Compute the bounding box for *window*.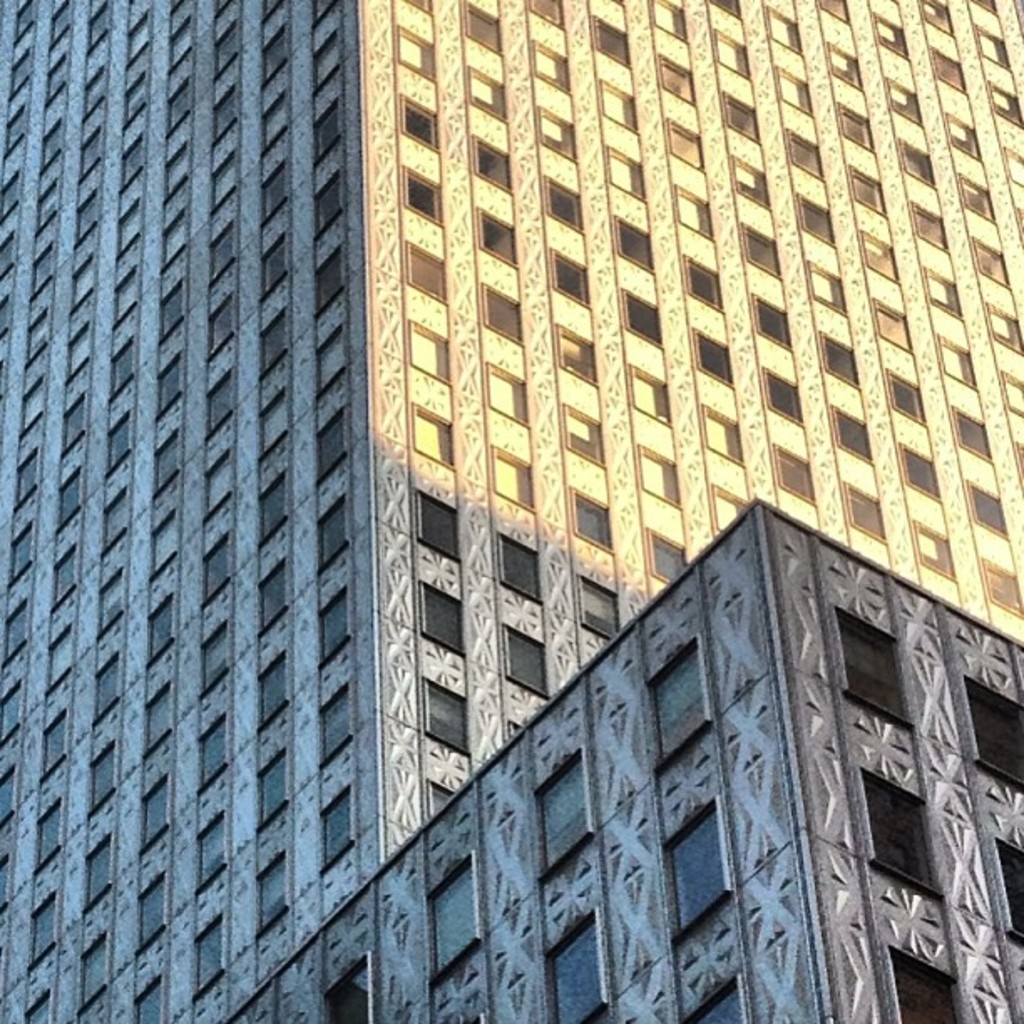
{"x1": 937, "y1": 336, "x2": 977, "y2": 393}.
